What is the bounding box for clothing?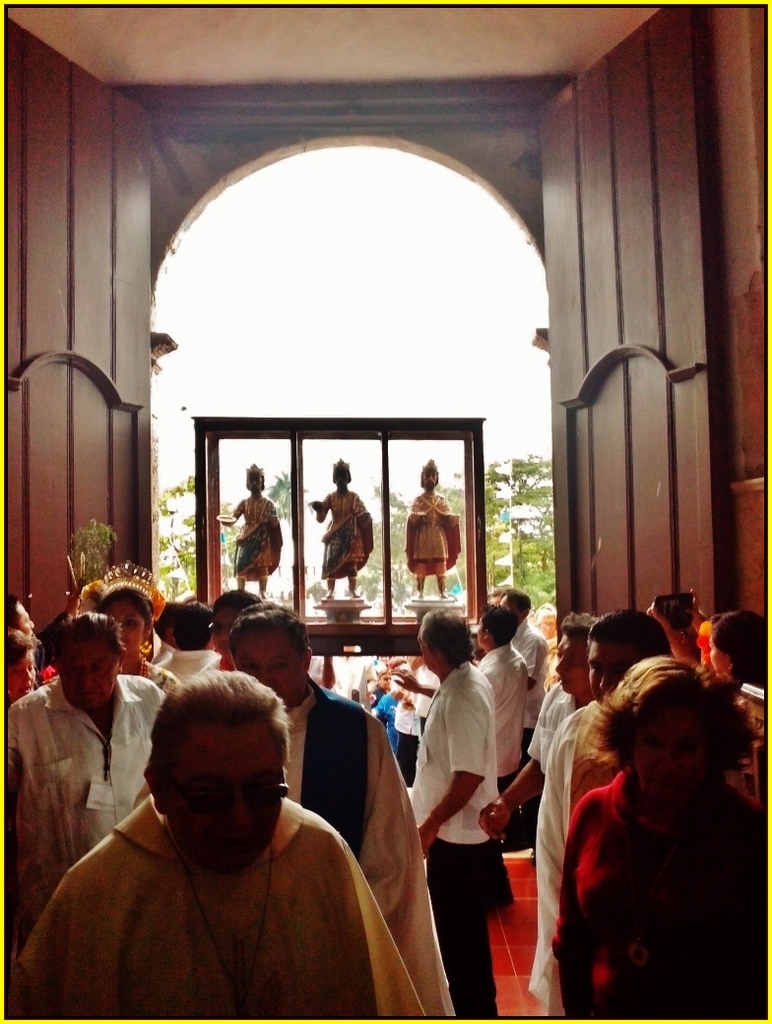
rect(0, 678, 158, 925).
